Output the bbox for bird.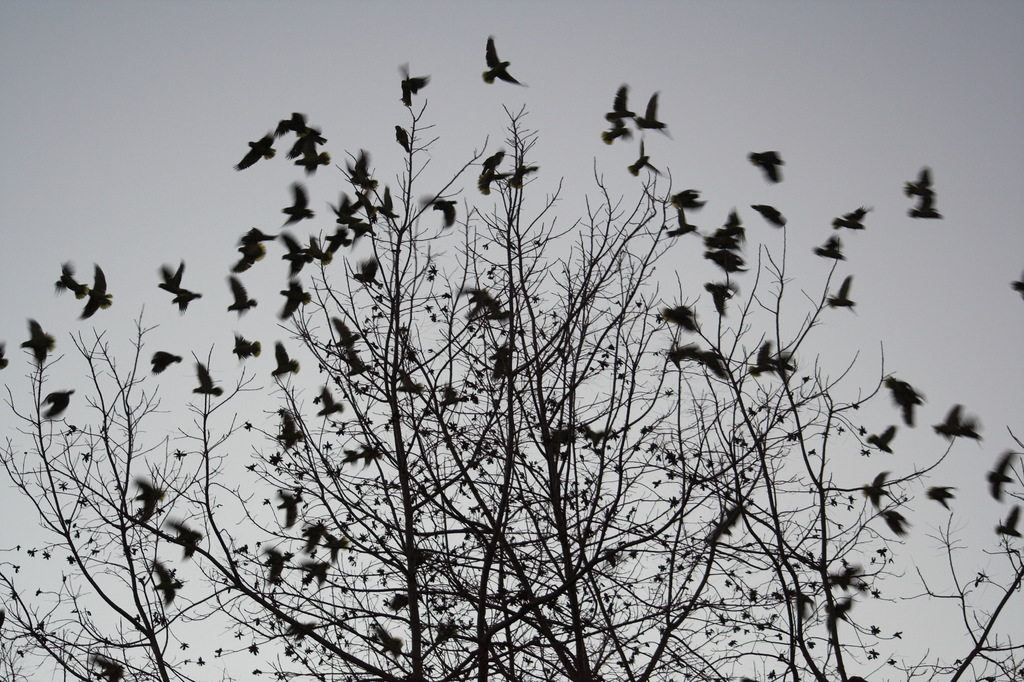
987 446 1023 504.
